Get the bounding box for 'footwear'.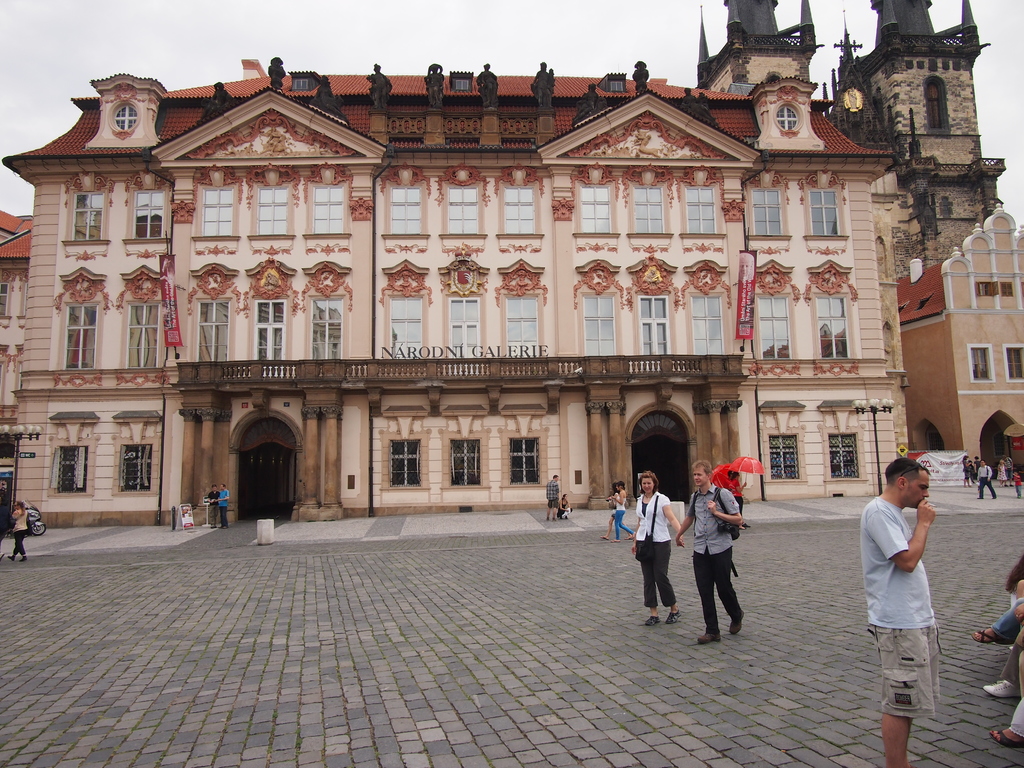
bbox=[981, 679, 1021, 696].
